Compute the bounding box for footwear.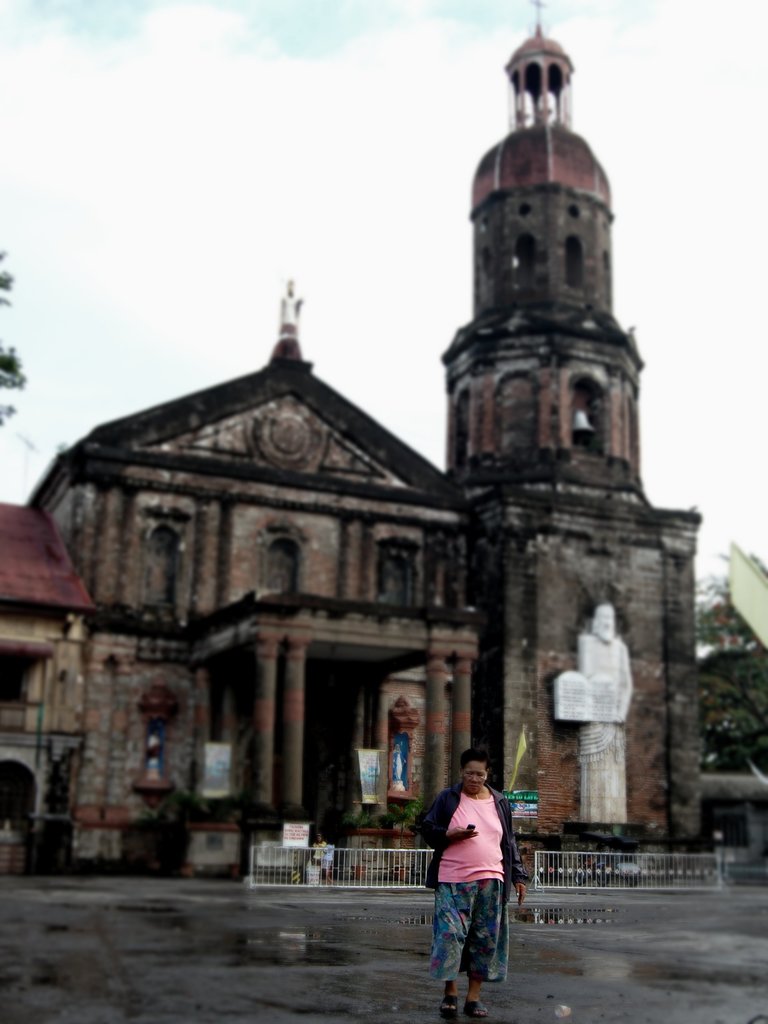
440, 991, 460, 1020.
